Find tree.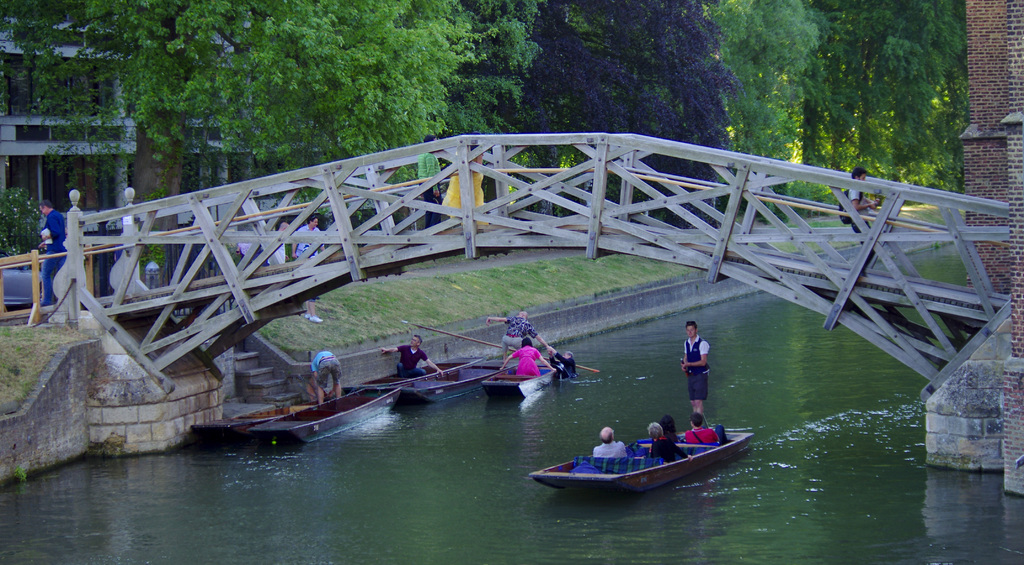
490, 0, 740, 216.
